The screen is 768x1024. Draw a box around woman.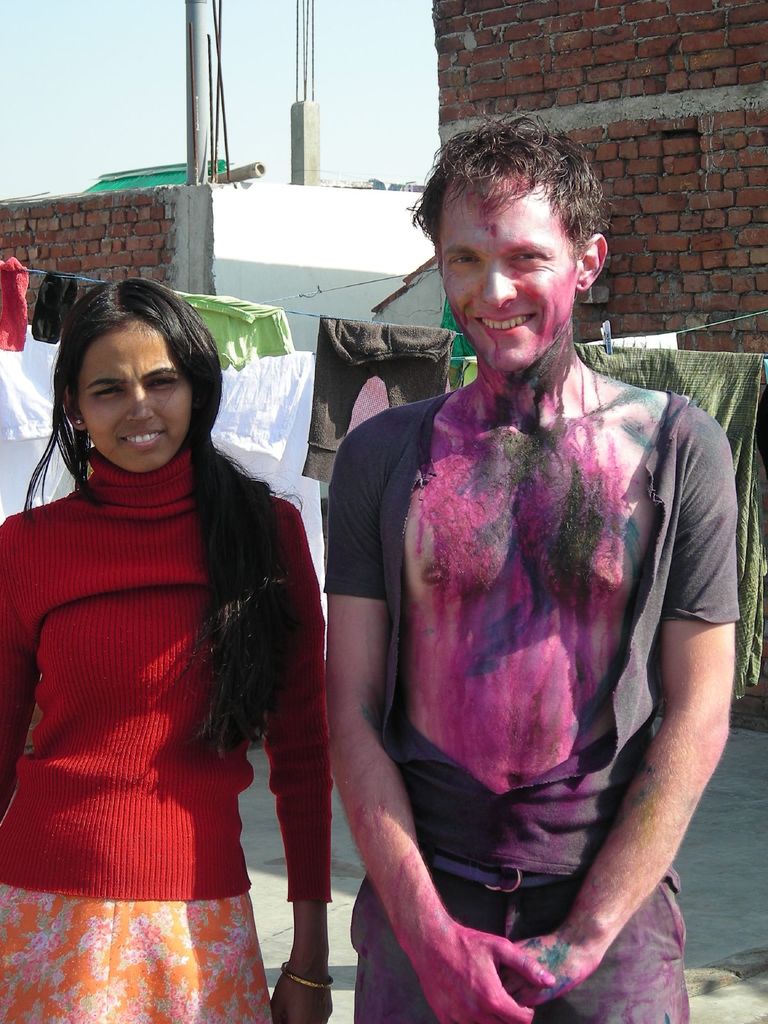
rect(0, 211, 296, 1023).
